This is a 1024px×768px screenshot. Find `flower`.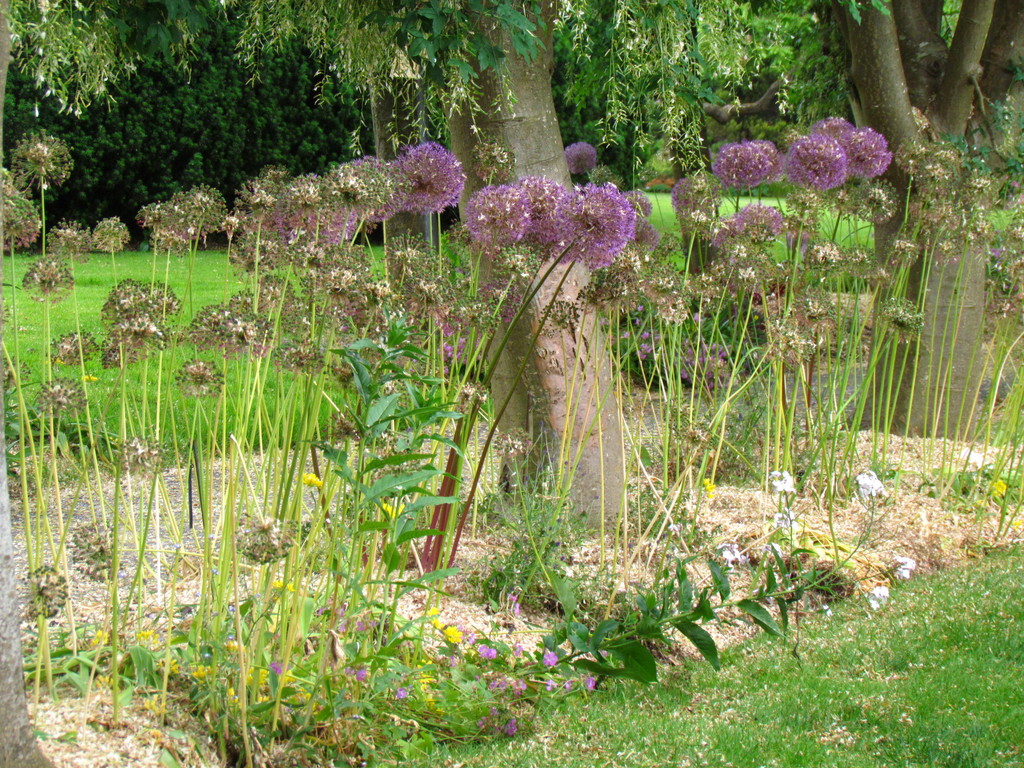
Bounding box: (x1=544, y1=651, x2=556, y2=667).
